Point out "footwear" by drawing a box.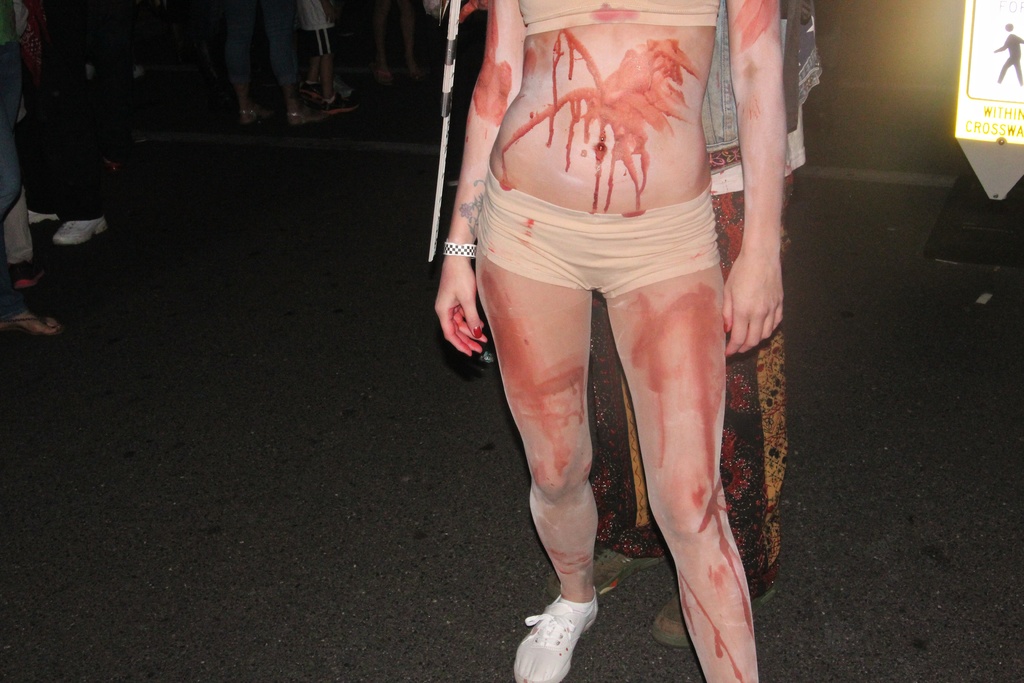
rect(287, 108, 326, 129).
